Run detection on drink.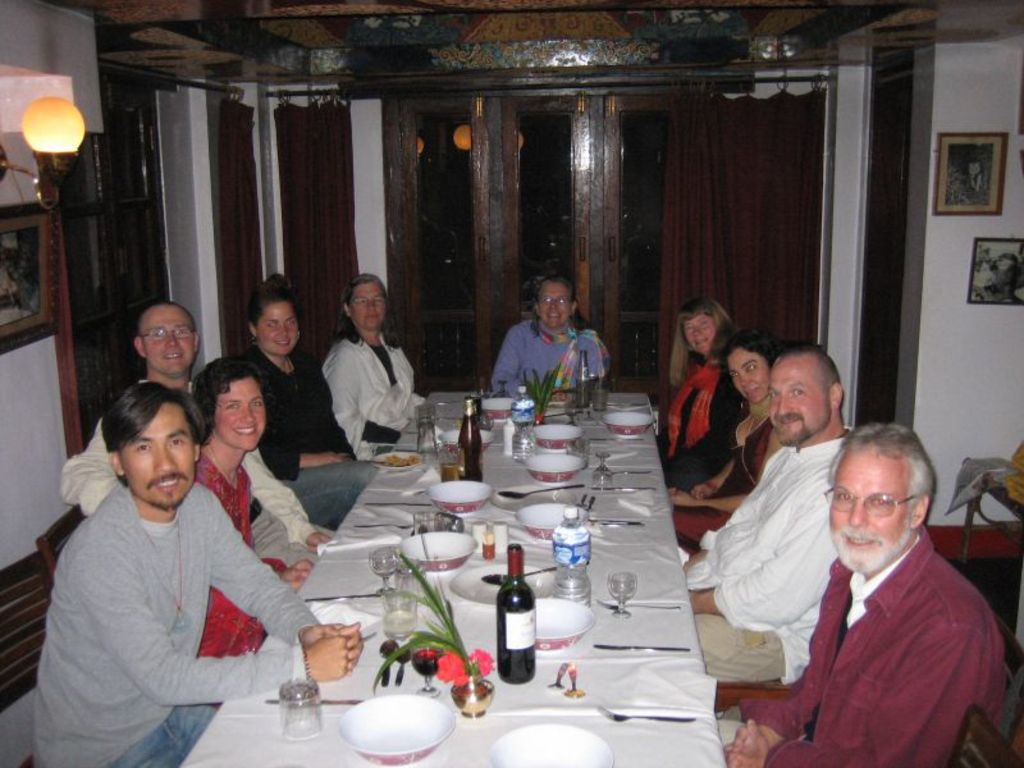
Result: 458, 398, 484, 481.
